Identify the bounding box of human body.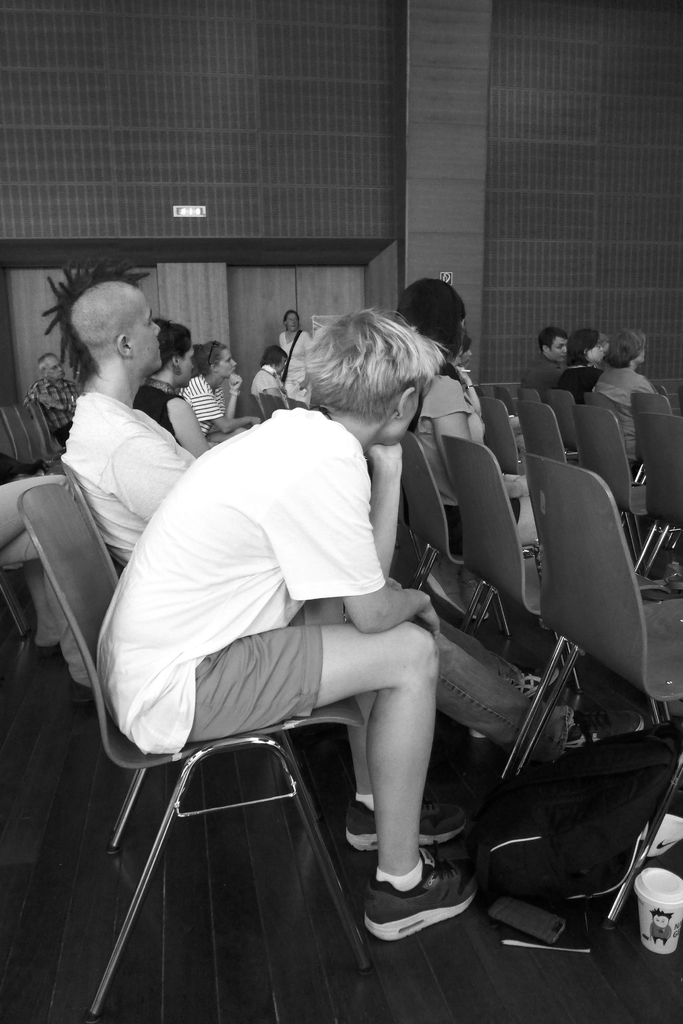
(left=554, top=323, right=612, bottom=405).
